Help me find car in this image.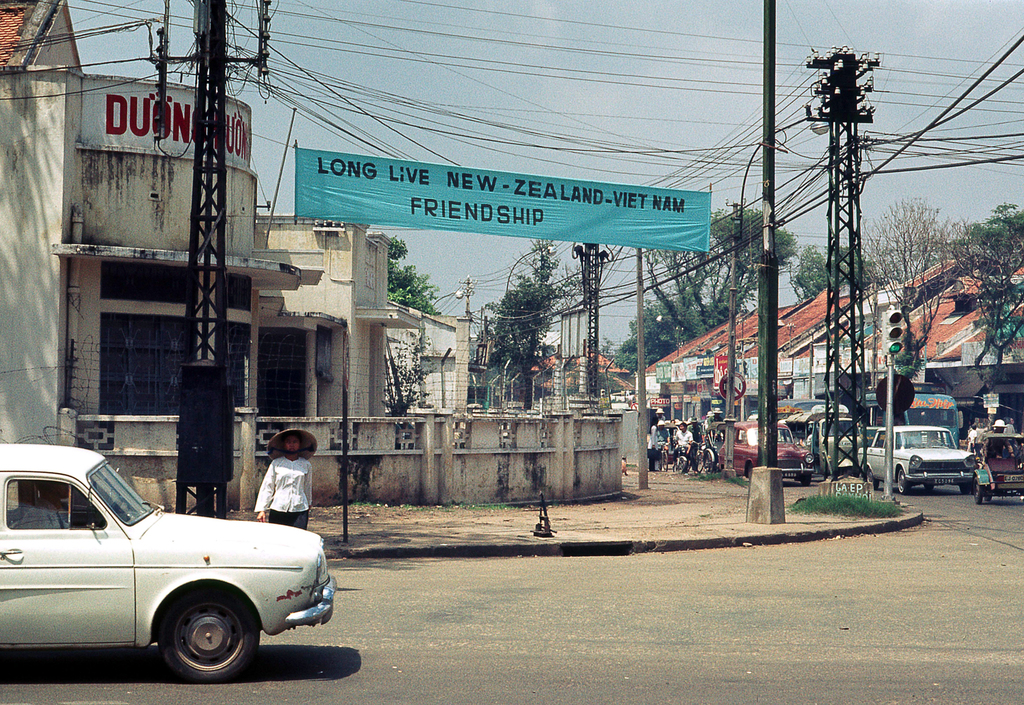
Found it: (0,443,333,687).
